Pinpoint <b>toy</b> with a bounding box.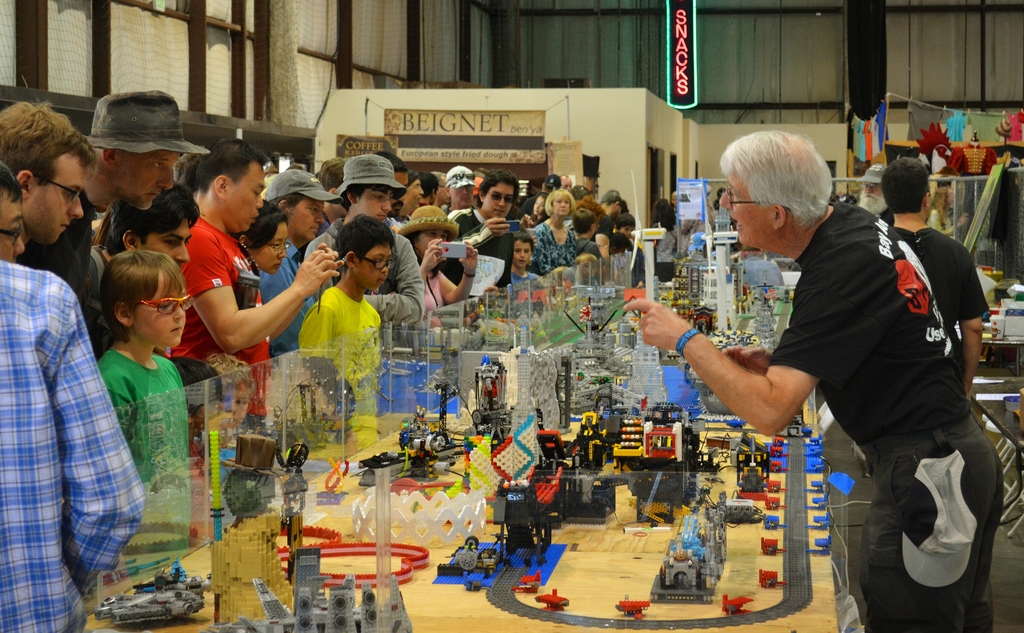
box=[467, 579, 482, 594].
